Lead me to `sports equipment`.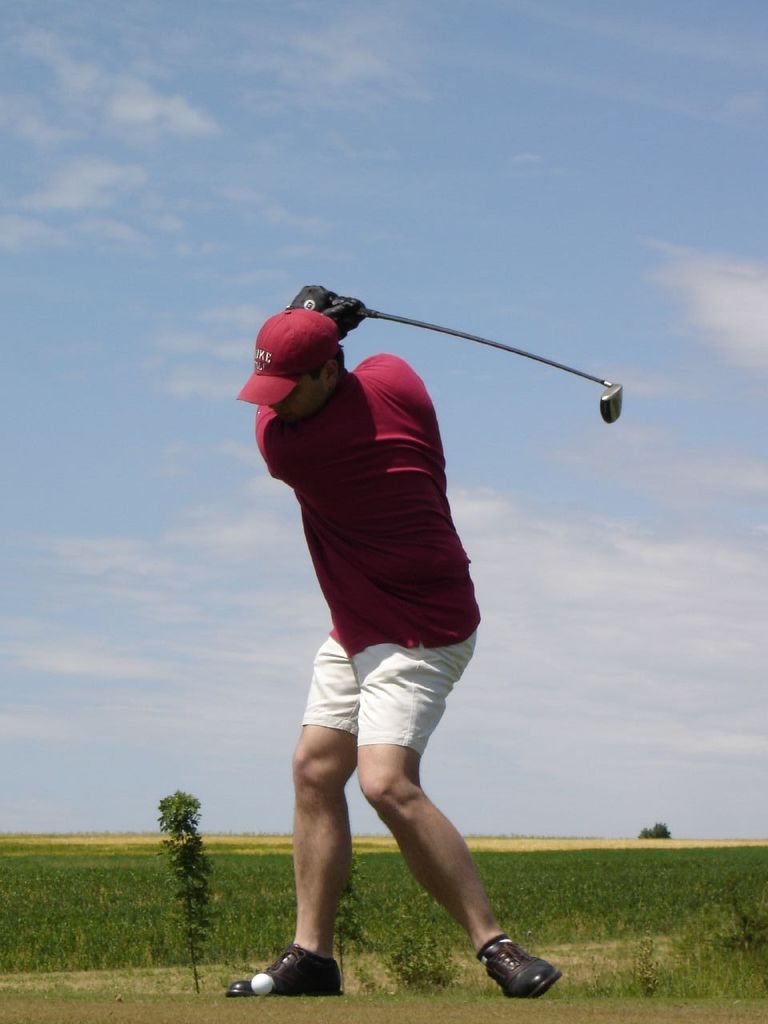
Lead to detection(229, 943, 343, 996).
